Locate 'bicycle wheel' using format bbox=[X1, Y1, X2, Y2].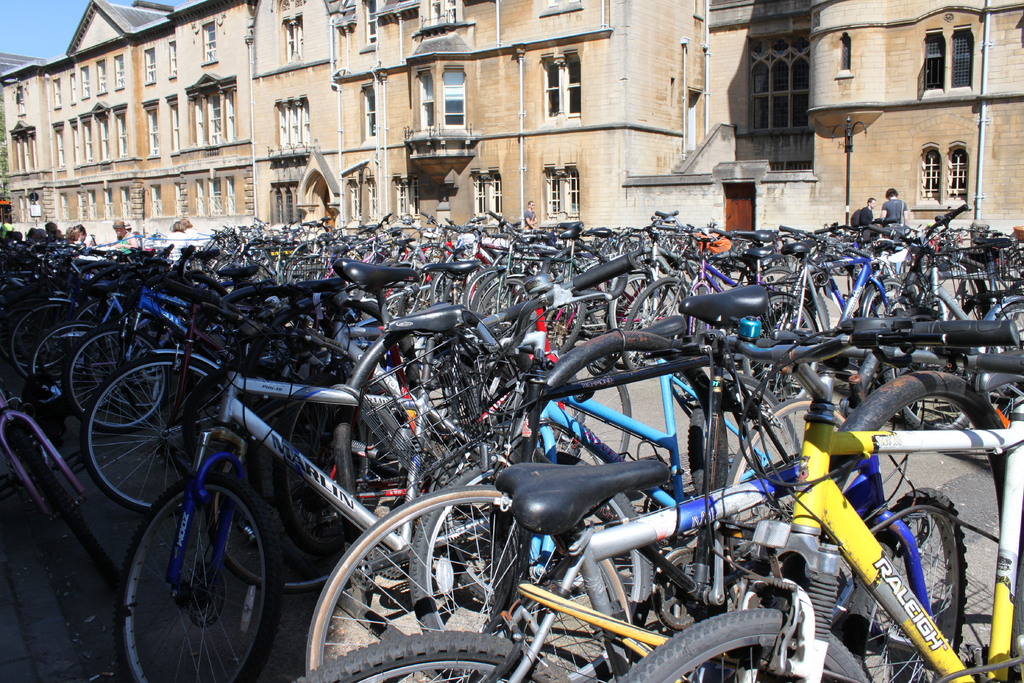
bbox=[11, 423, 106, 578].
